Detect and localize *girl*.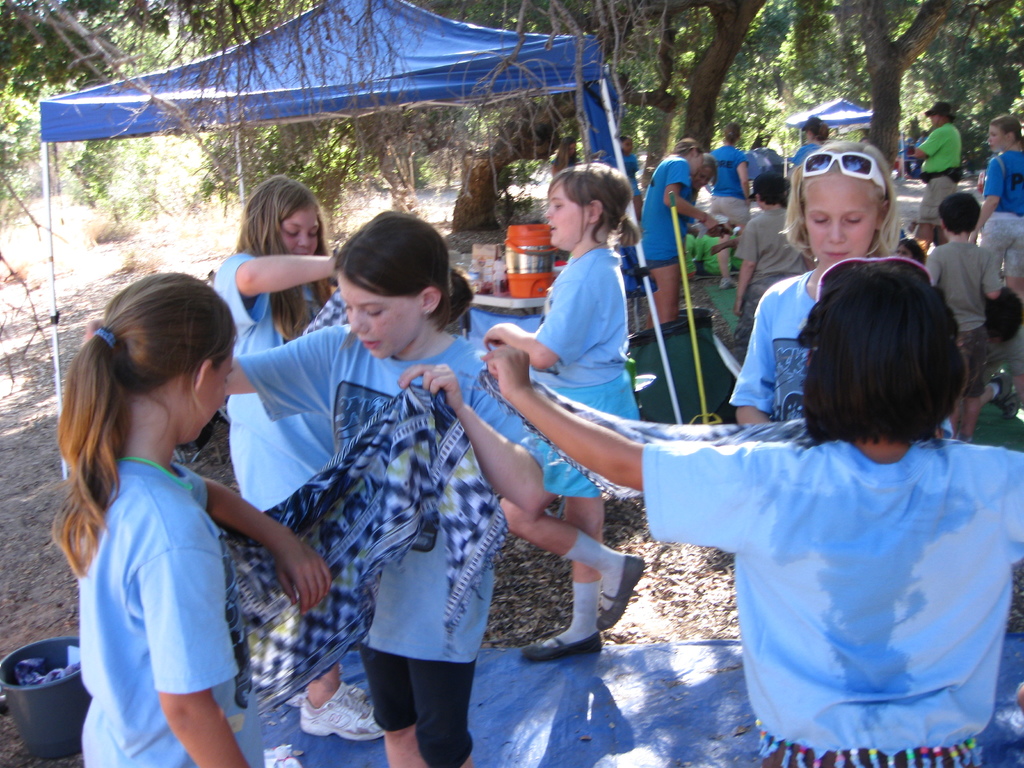
Localized at (x1=481, y1=161, x2=636, y2=655).
